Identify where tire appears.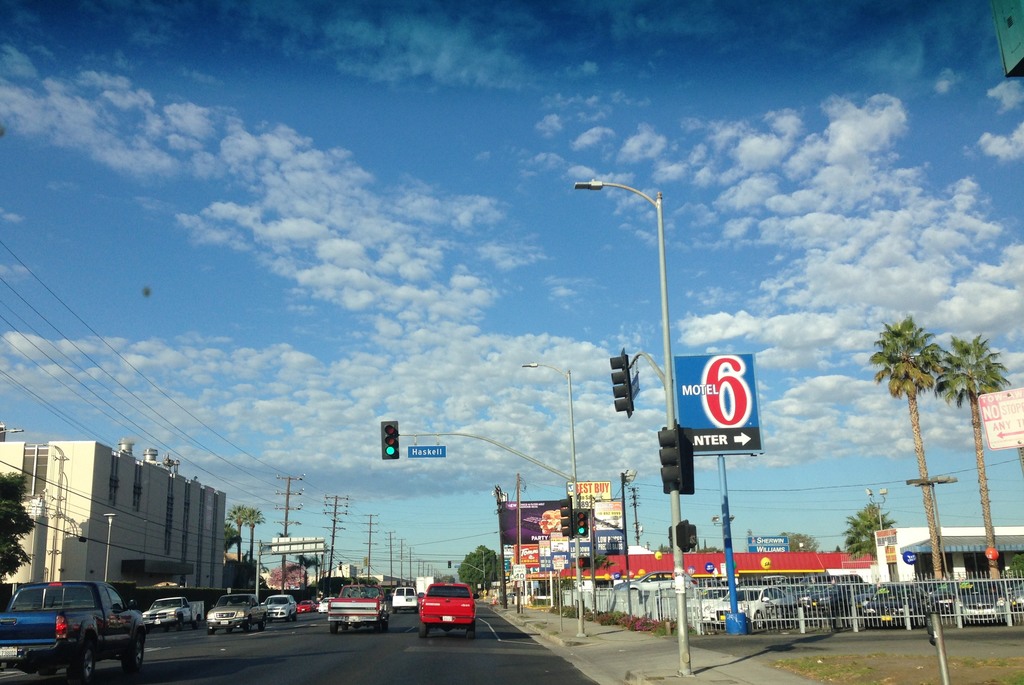
Appears at bbox=(392, 606, 399, 616).
